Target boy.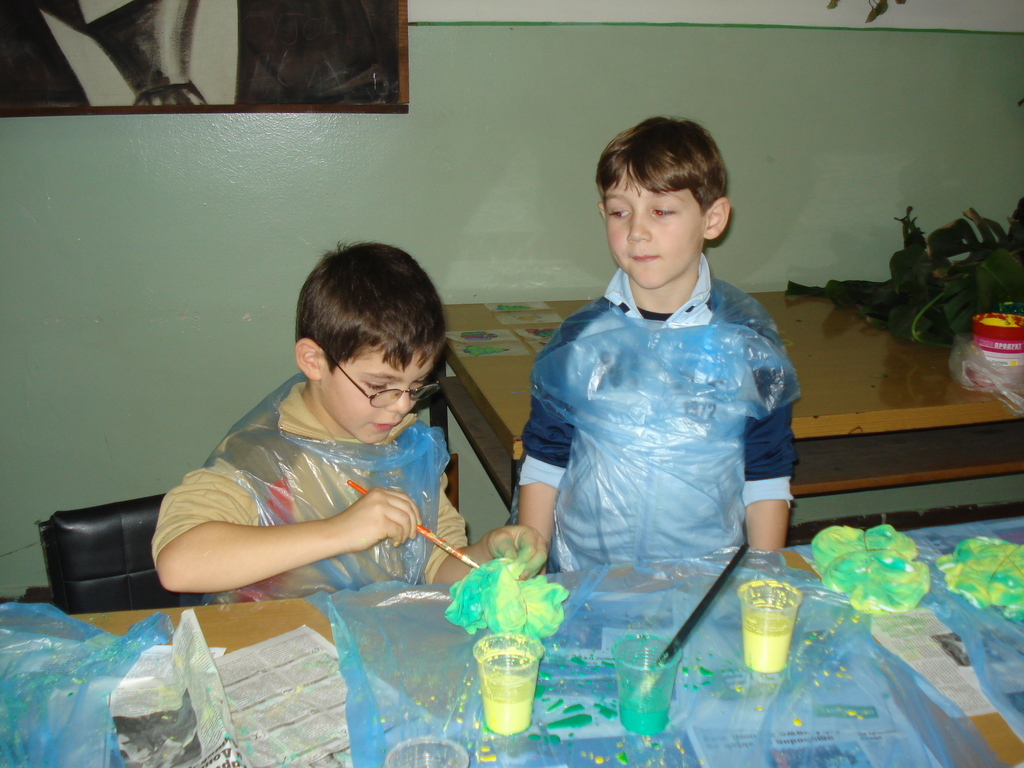
Target region: <region>515, 116, 803, 575</region>.
